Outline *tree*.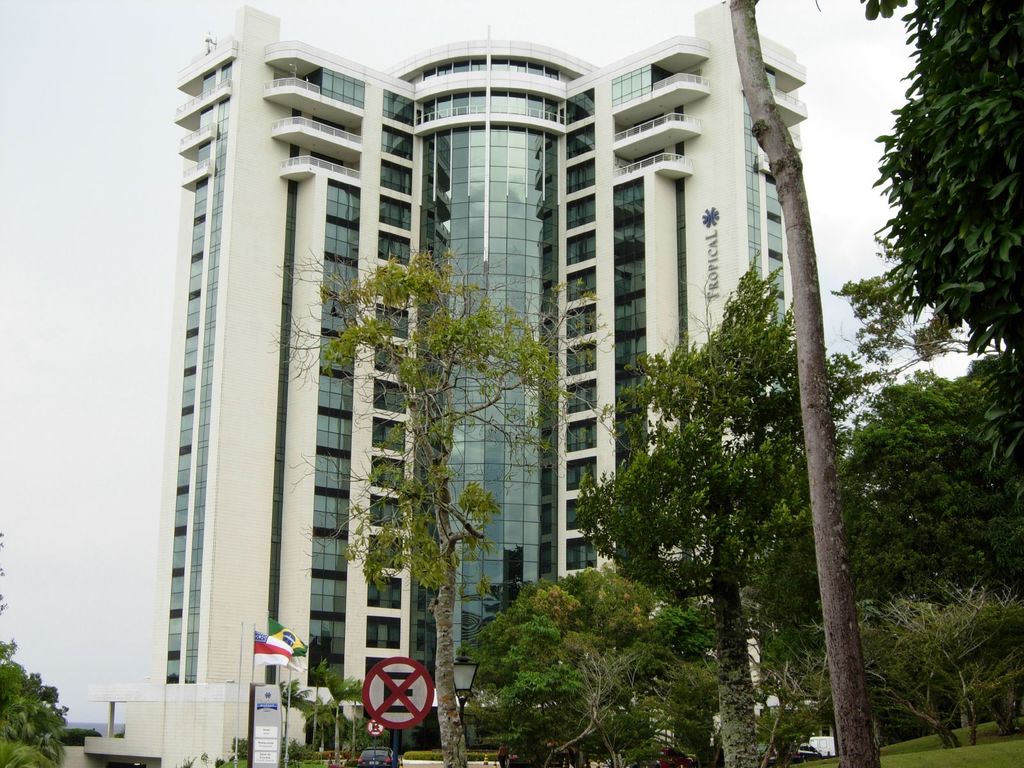
Outline: 819:358:1023:636.
